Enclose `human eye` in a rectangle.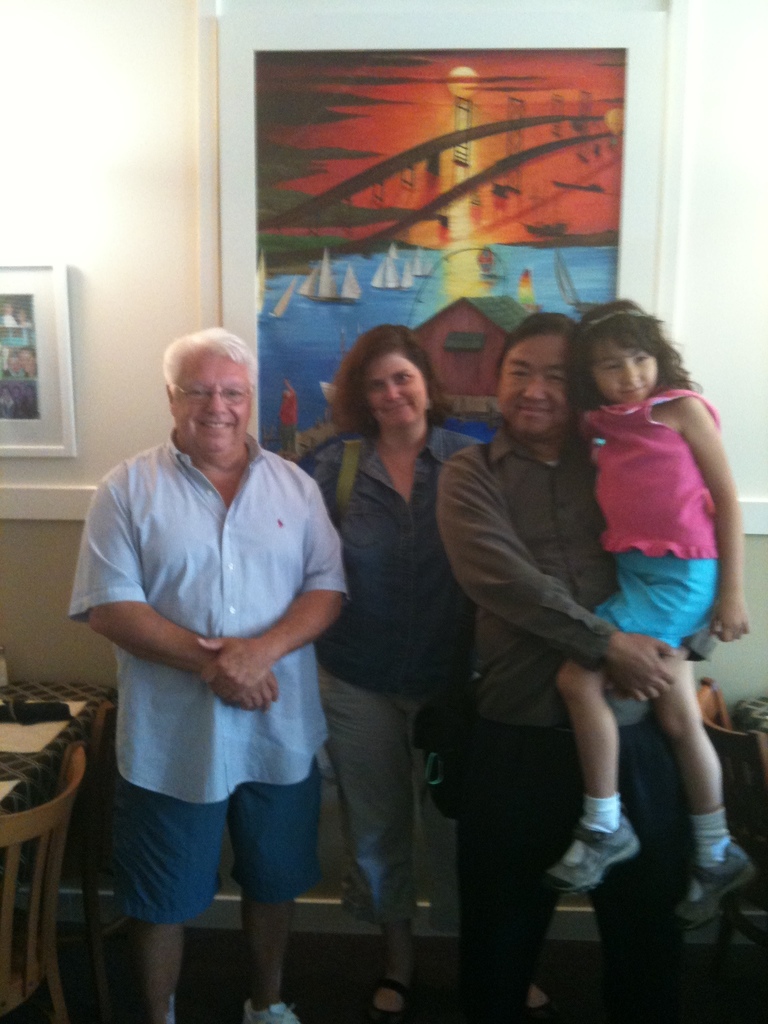
left=191, top=385, right=207, bottom=397.
